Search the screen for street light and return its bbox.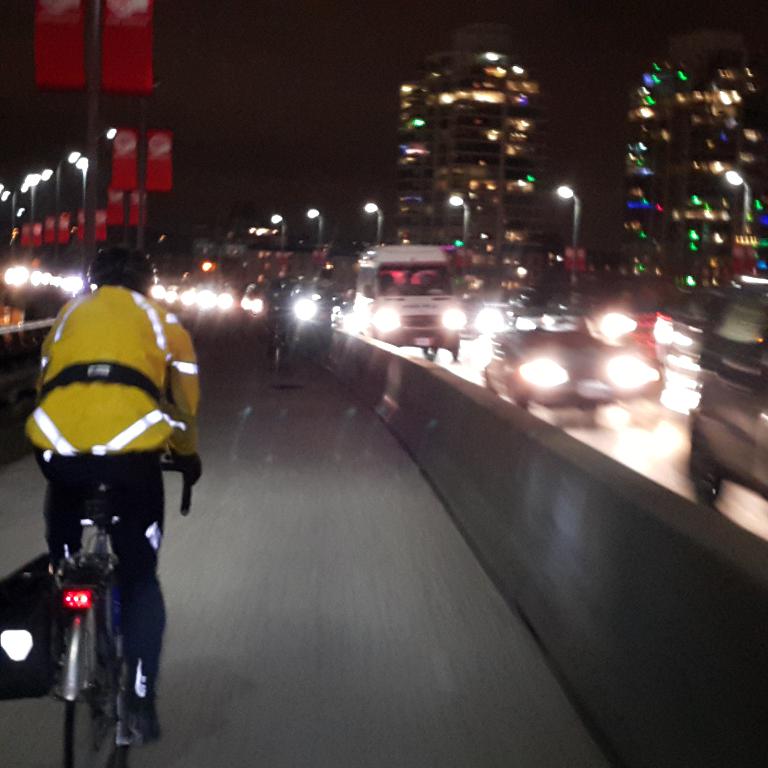
Found: locate(42, 165, 57, 257).
